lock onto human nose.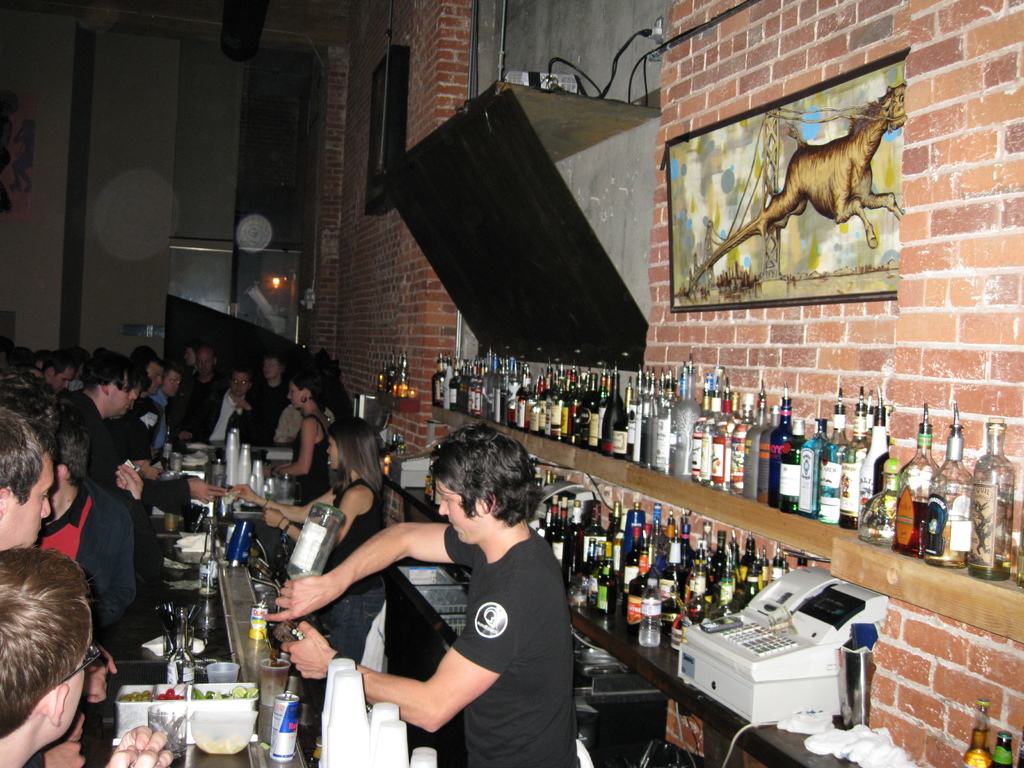
Locked: locate(438, 497, 449, 516).
